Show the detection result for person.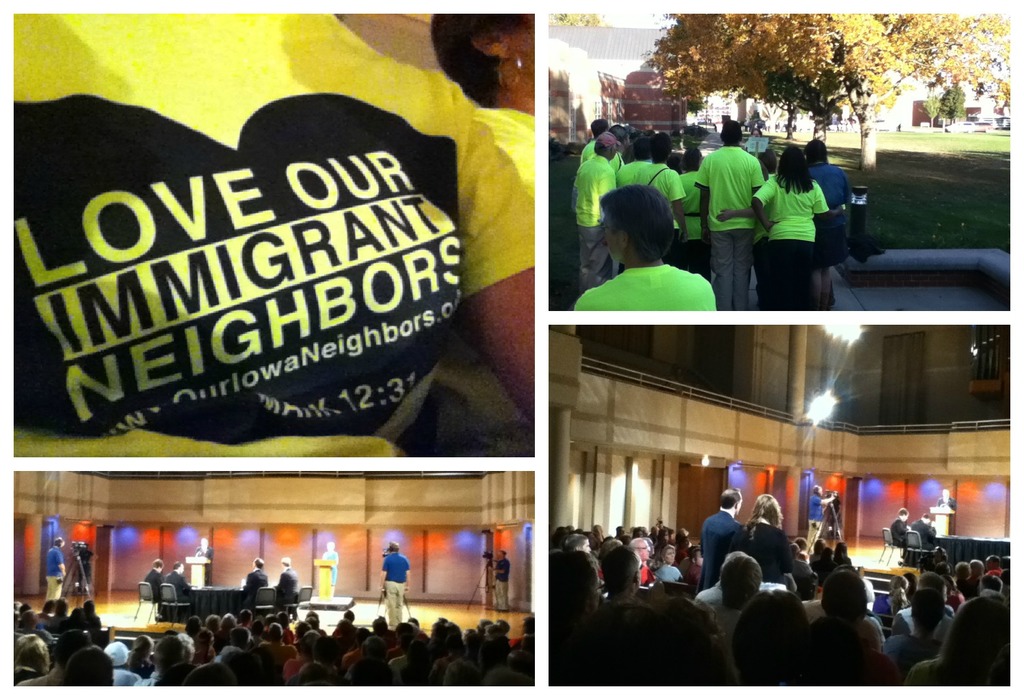
pyautogui.locateOnScreen(805, 144, 851, 310).
